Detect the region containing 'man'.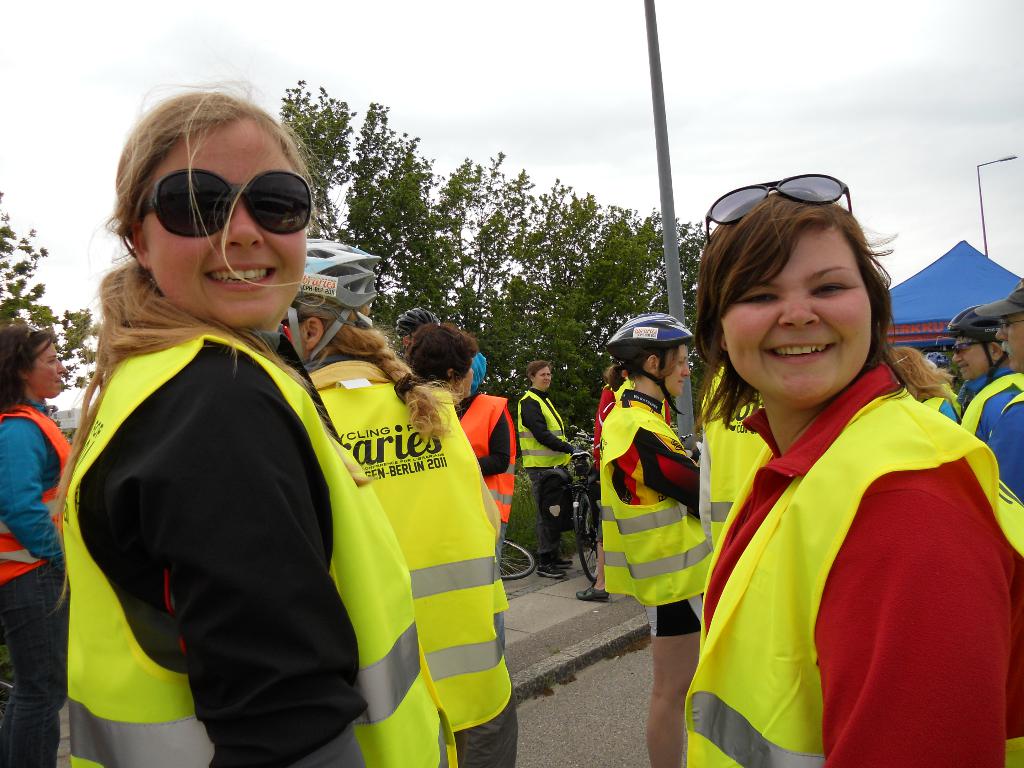
box(397, 309, 484, 397).
